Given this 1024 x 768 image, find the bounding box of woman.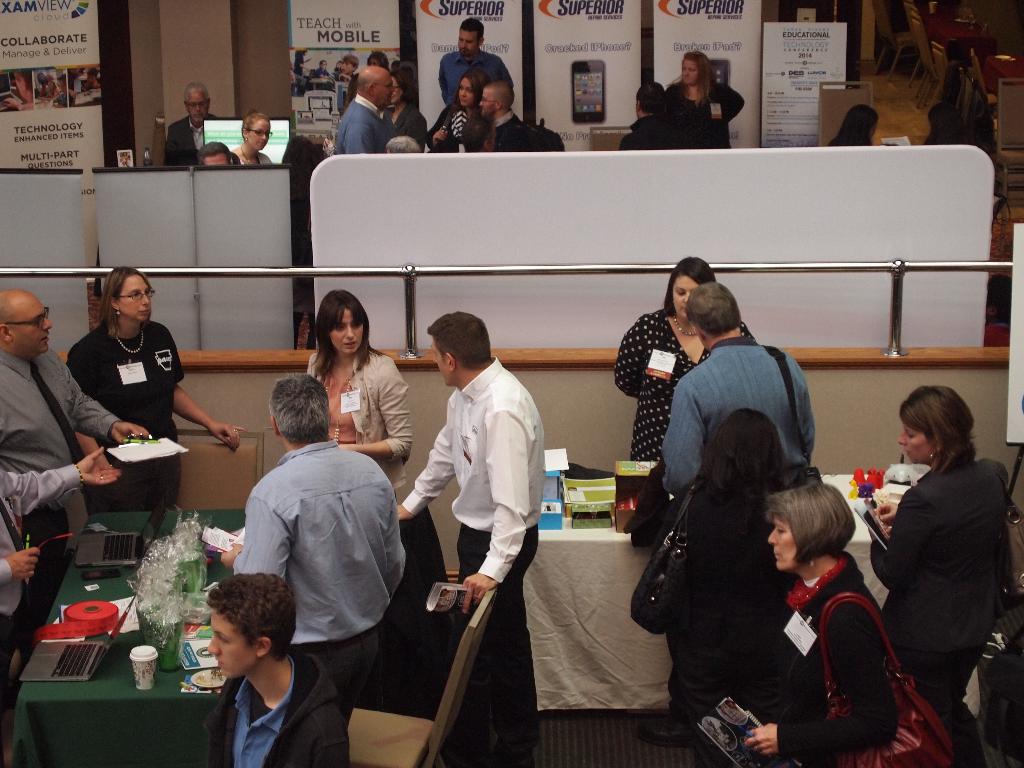
{"x1": 301, "y1": 289, "x2": 417, "y2": 498}.
